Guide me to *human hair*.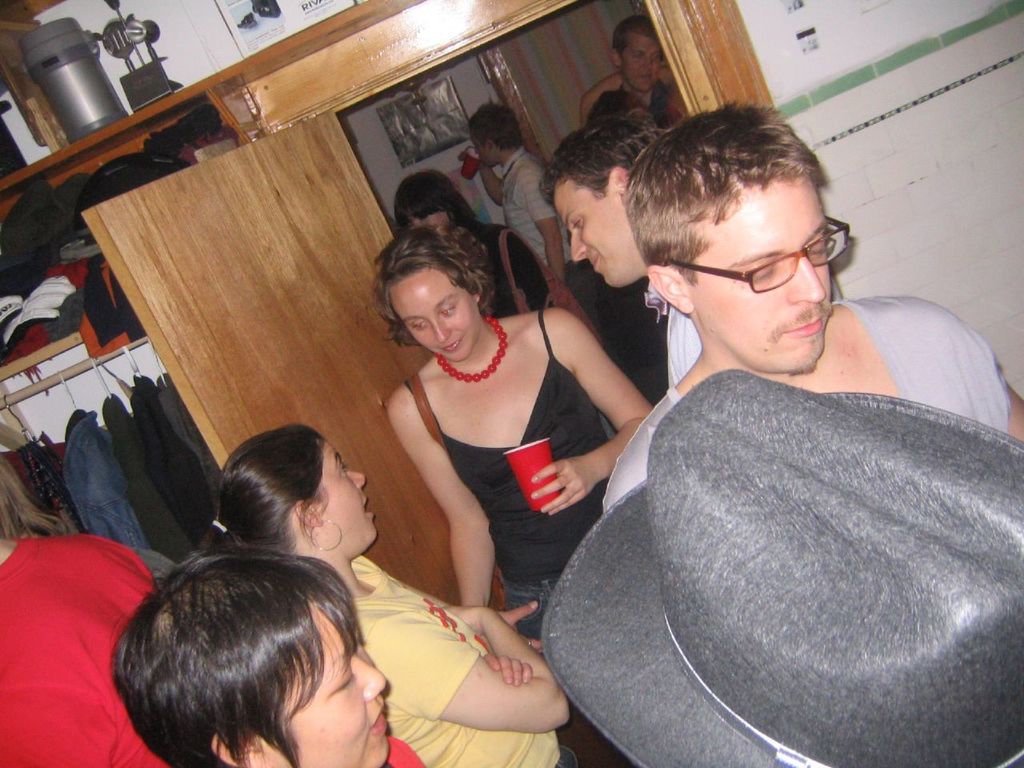
Guidance: 393 166 479 230.
